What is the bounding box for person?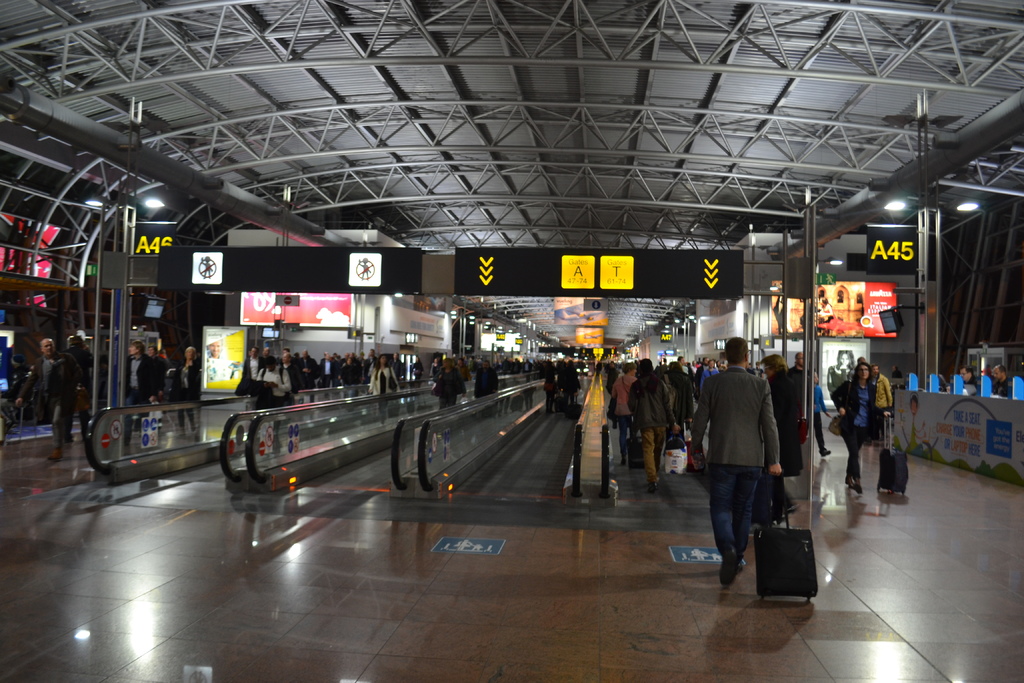
box(245, 345, 258, 393).
